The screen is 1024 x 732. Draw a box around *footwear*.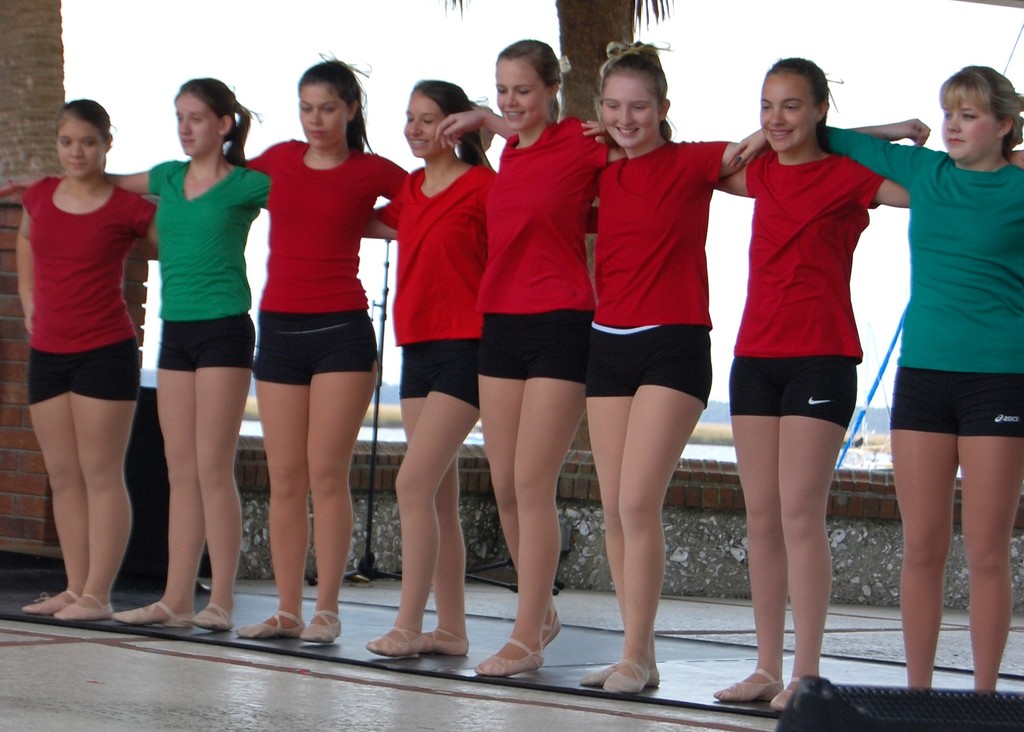
left=19, top=587, right=77, bottom=614.
